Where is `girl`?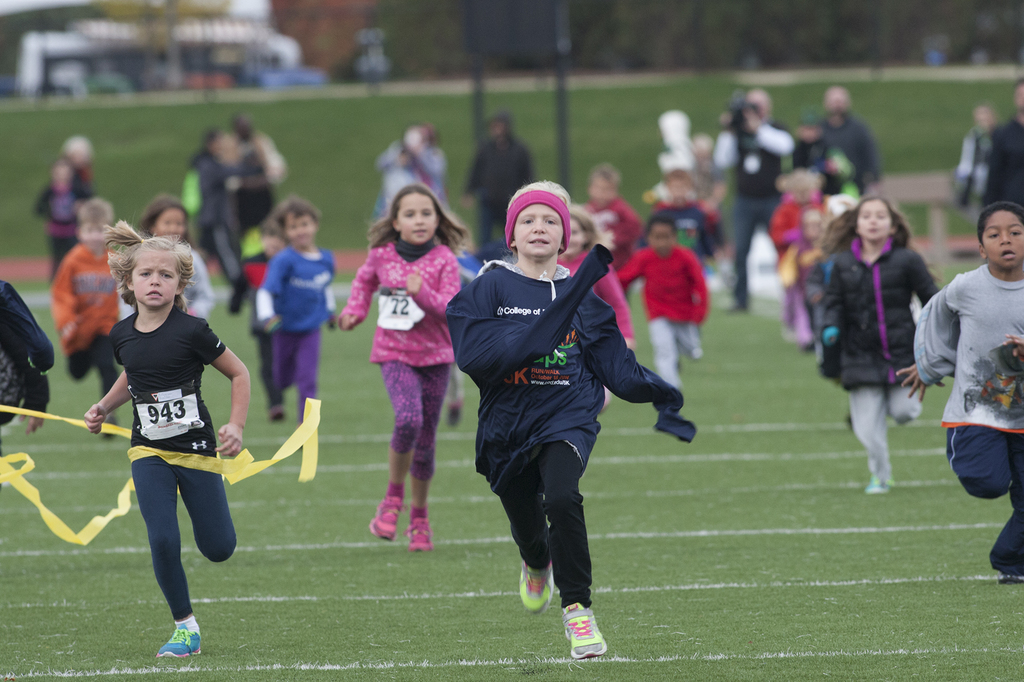
region(339, 186, 472, 545).
